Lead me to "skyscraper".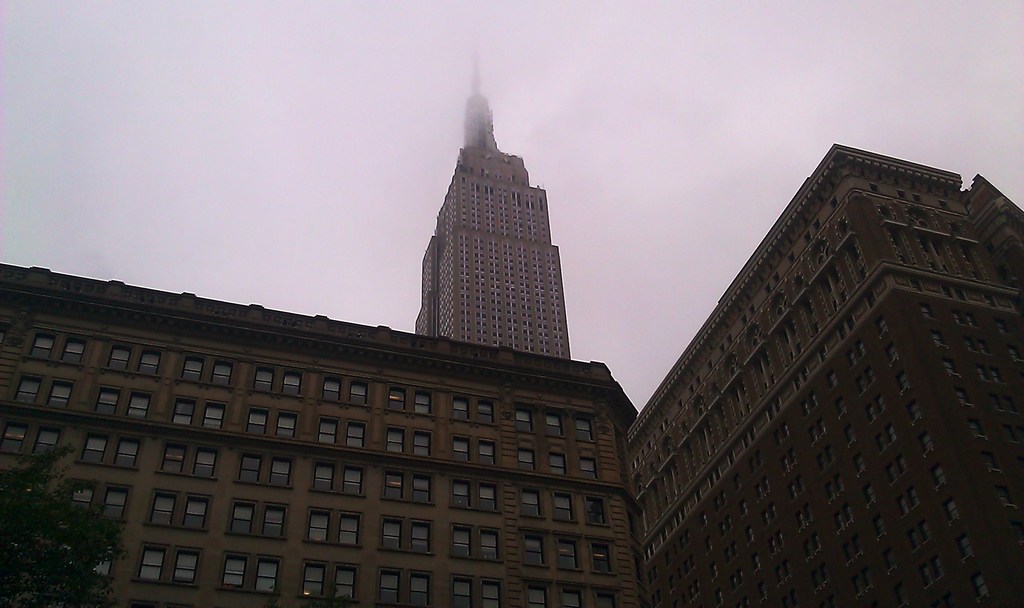
Lead to {"x1": 598, "y1": 131, "x2": 1023, "y2": 599}.
